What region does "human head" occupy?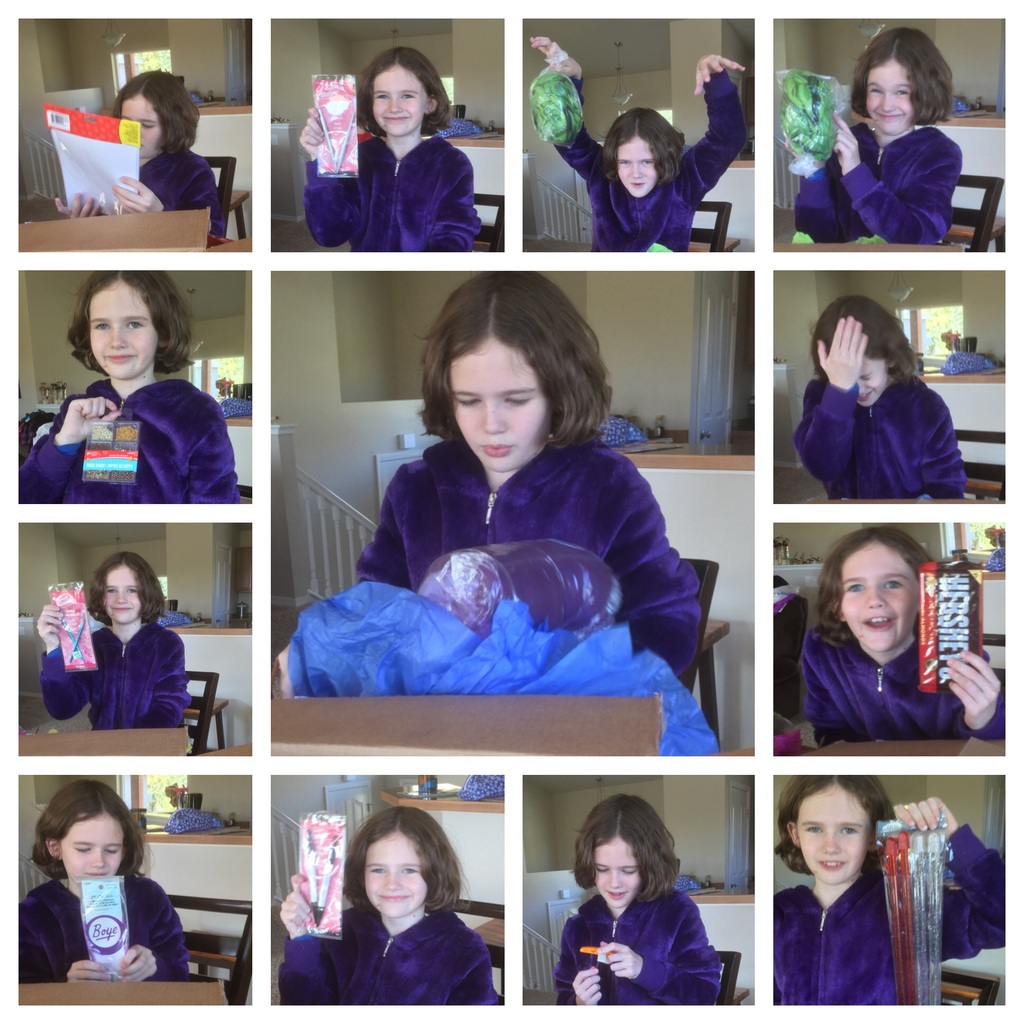
detection(808, 293, 915, 409).
